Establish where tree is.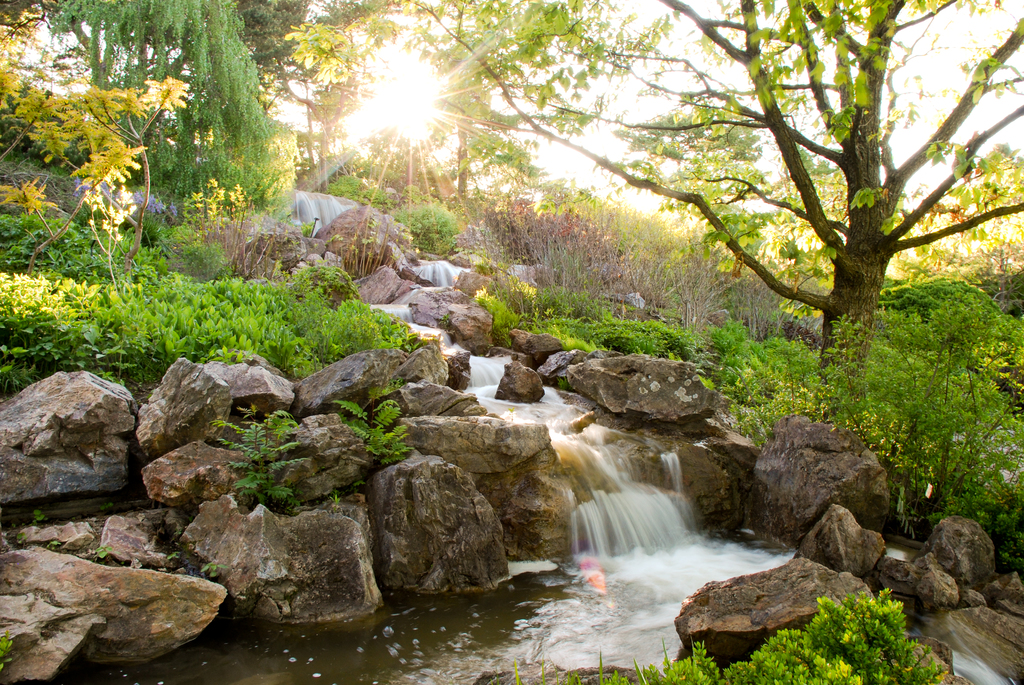
Established at left=13, top=0, right=276, bottom=219.
